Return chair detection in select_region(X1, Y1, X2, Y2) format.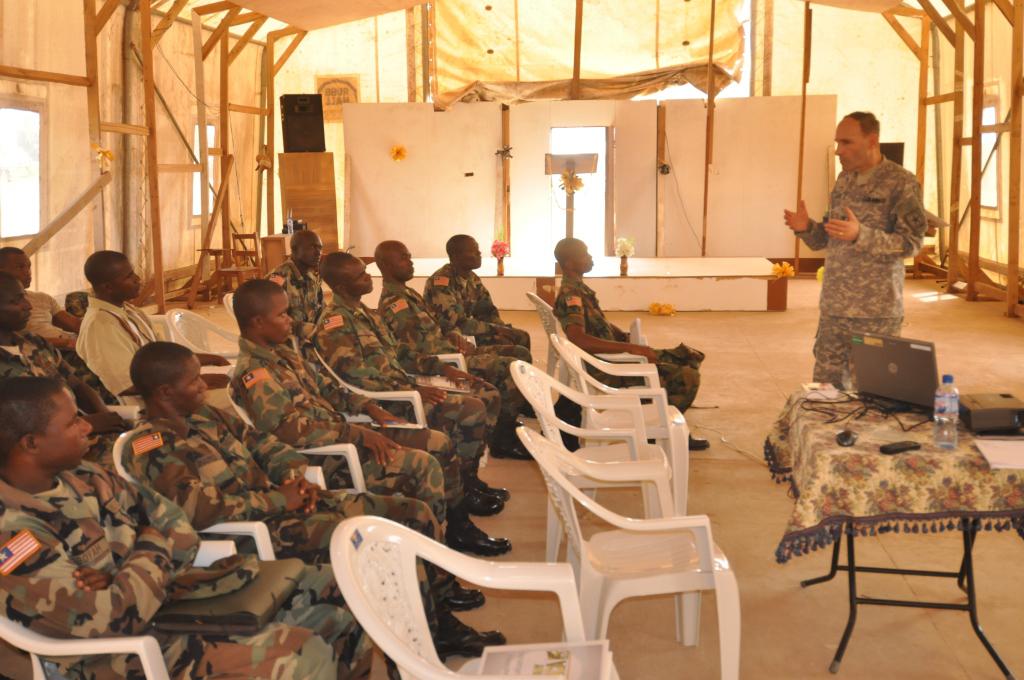
select_region(216, 229, 264, 292).
